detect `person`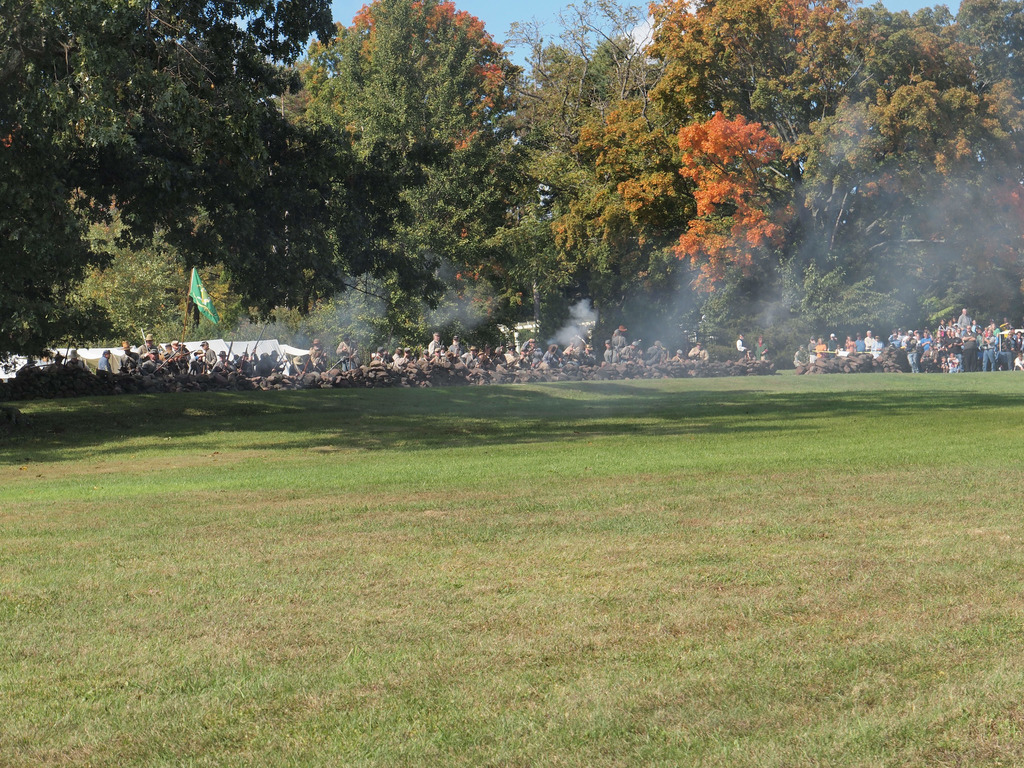
[308,339,326,371]
